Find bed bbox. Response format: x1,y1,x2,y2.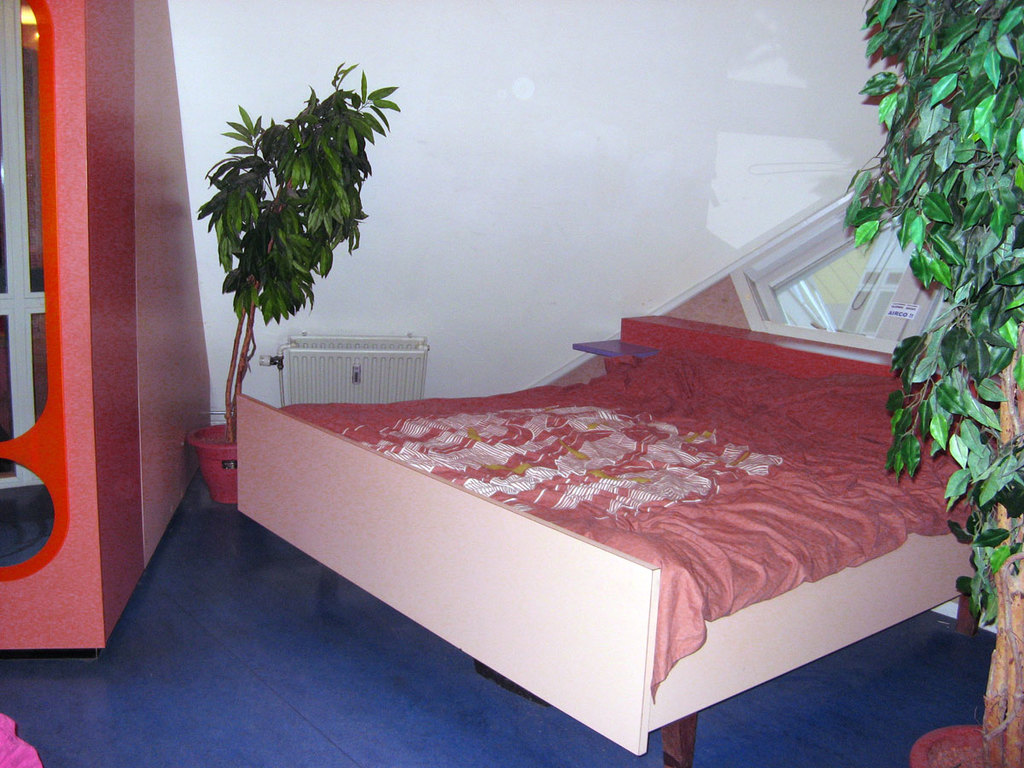
232,307,980,767.
